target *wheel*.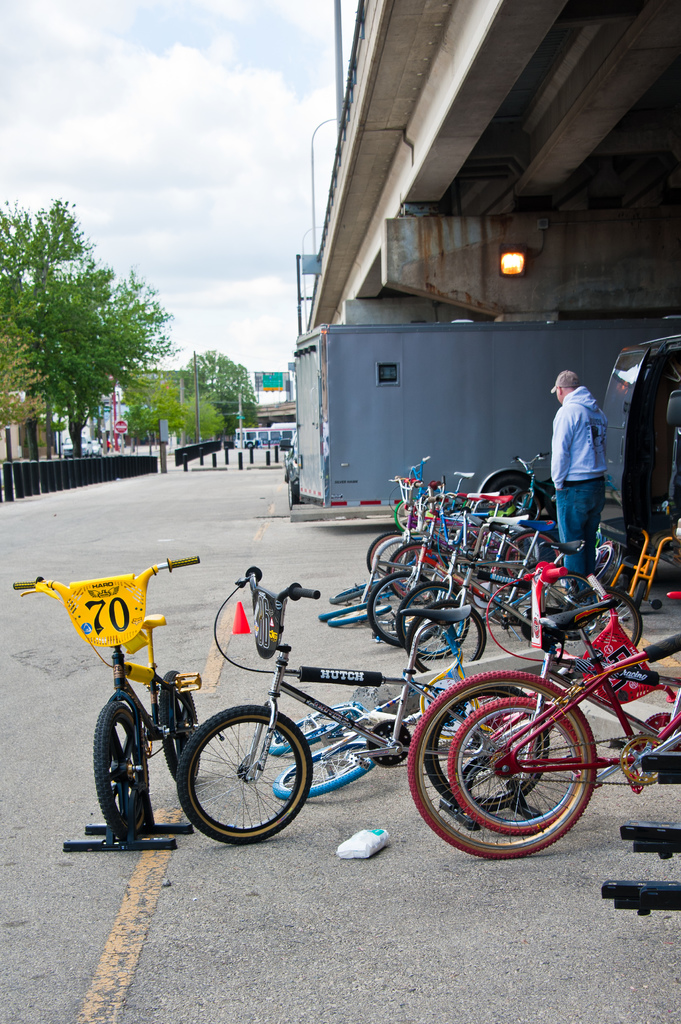
Target region: (left=373, top=568, right=438, bottom=650).
